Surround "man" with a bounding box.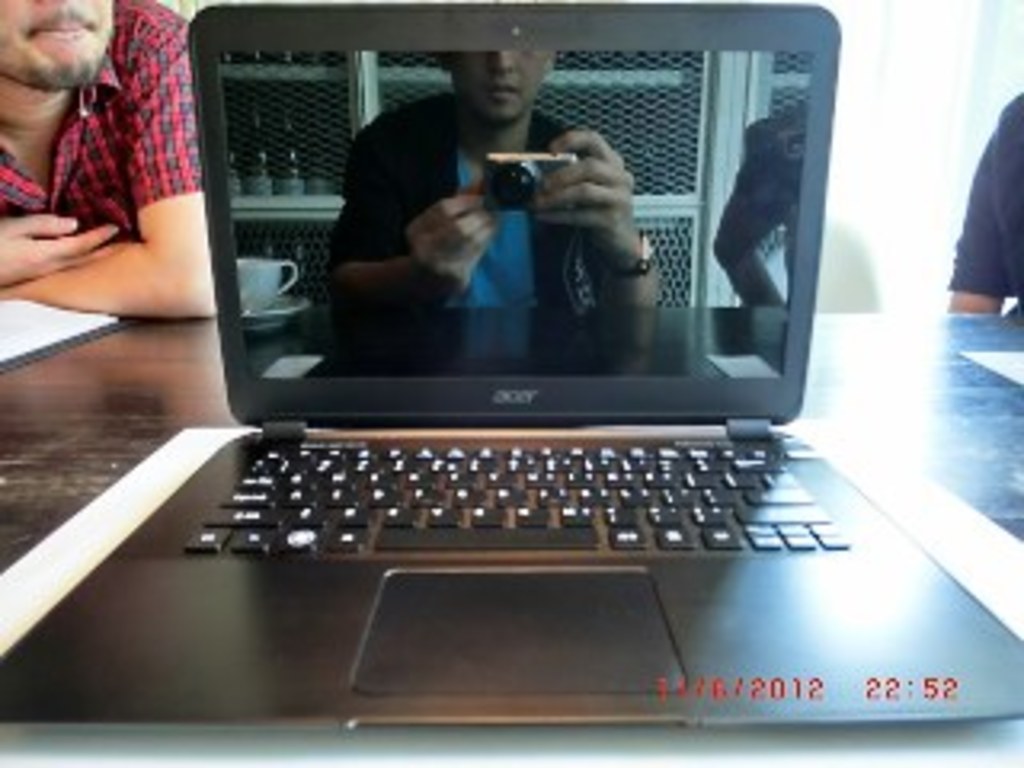
<box>0,0,227,326</box>.
